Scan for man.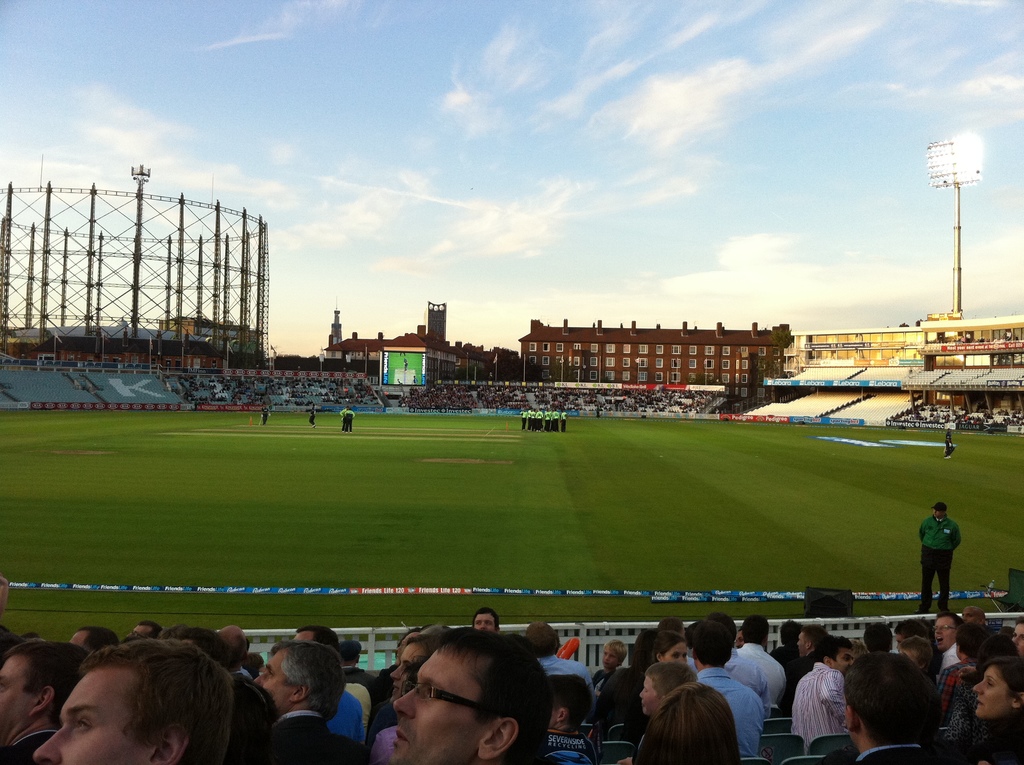
Scan result: 410 373 419 383.
